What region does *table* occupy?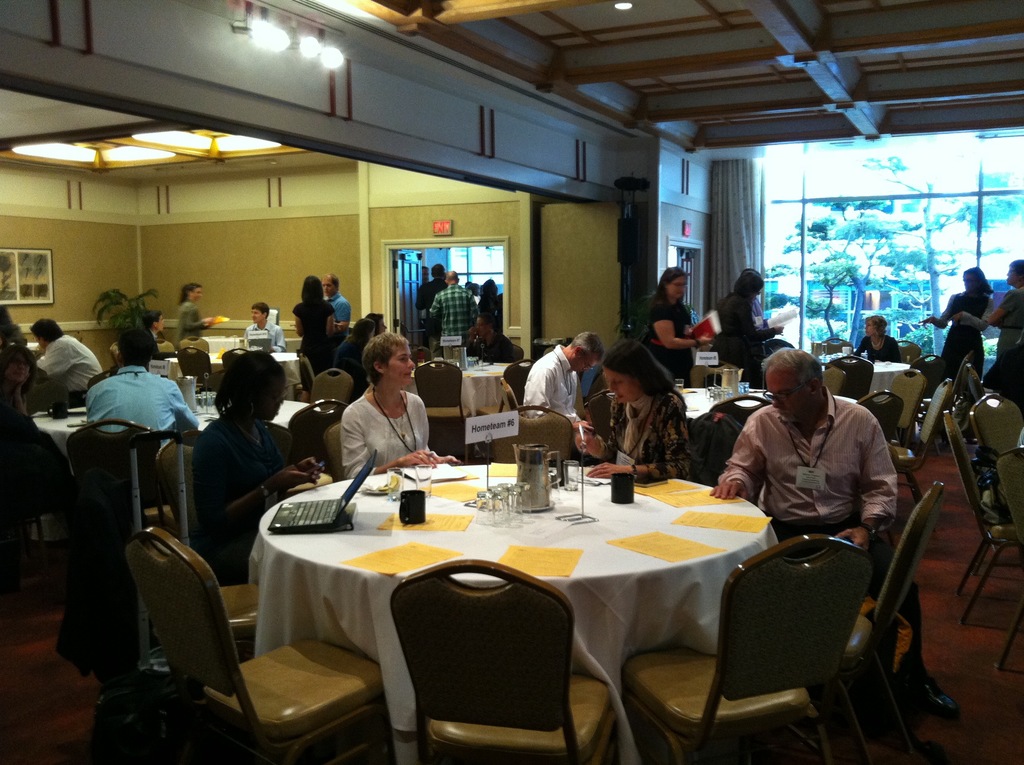
box(30, 384, 324, 475).
